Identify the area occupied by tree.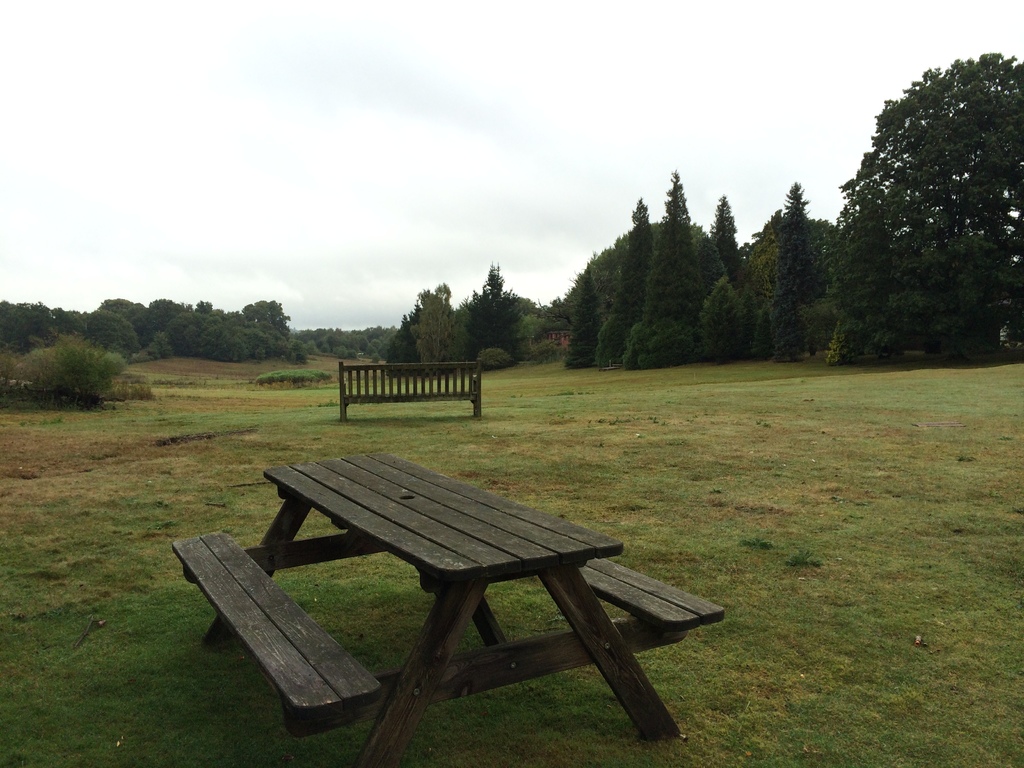
Area: crop(369, 355, 382, 363).
